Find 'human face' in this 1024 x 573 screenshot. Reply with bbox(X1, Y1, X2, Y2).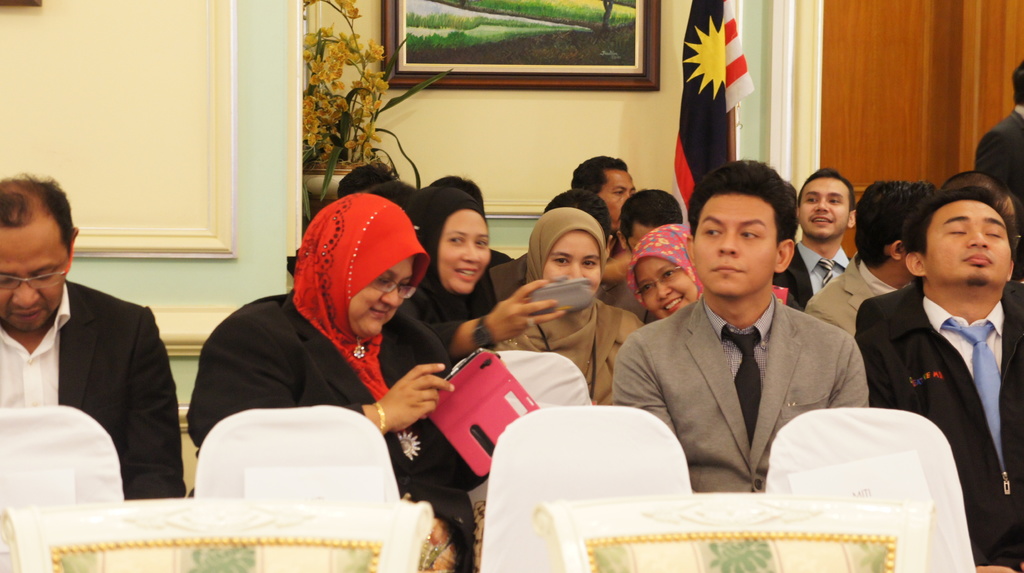
bbox(799, 178, 847, 232).
